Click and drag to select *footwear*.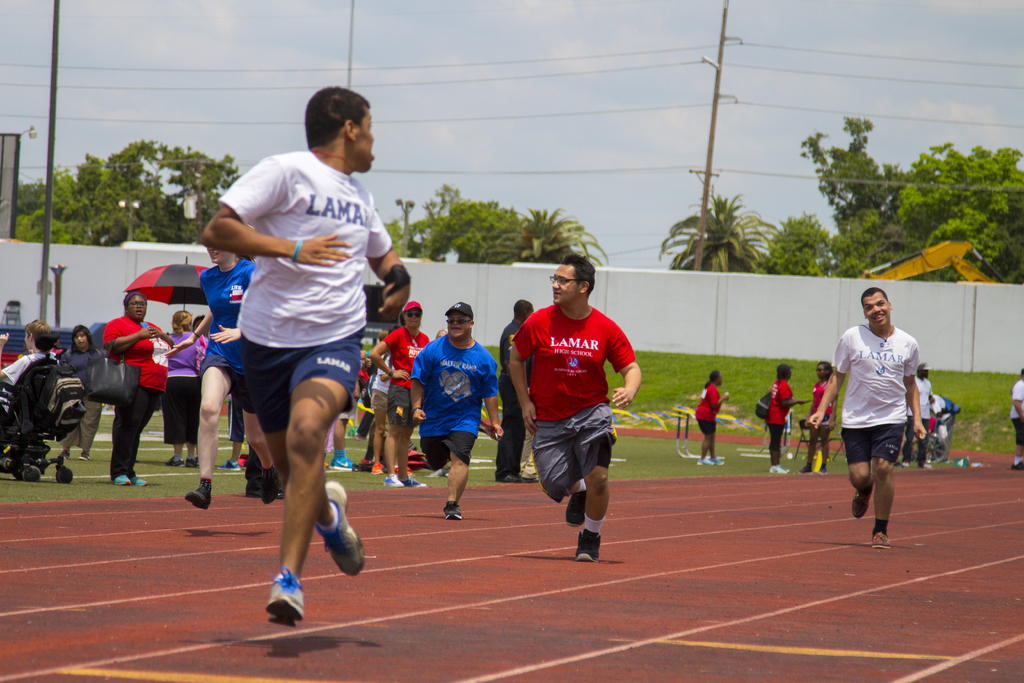
Selection: [x1=769, y1=463, x2=783, y2=472].
